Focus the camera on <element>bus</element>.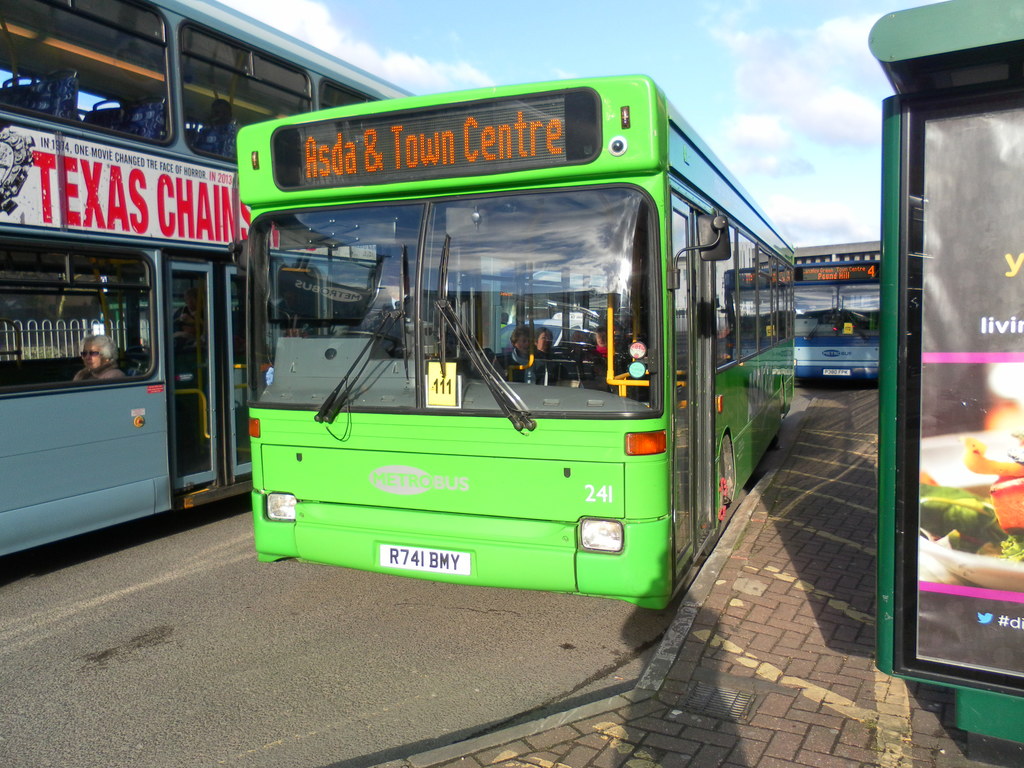
Focus region: left=867, top=1, right=1023, bottom=766.
